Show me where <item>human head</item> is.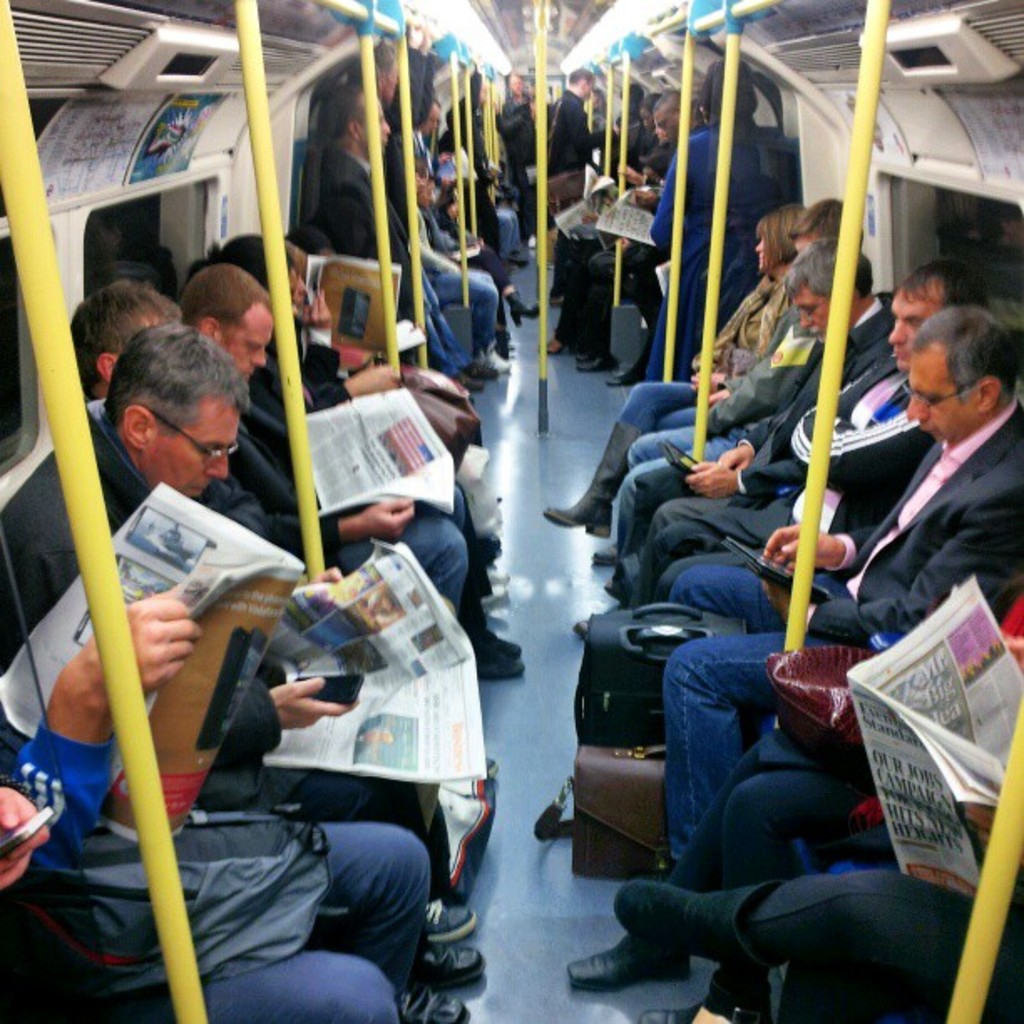
<item>human head</item> is at BBox(189, 256, 284, 375).
